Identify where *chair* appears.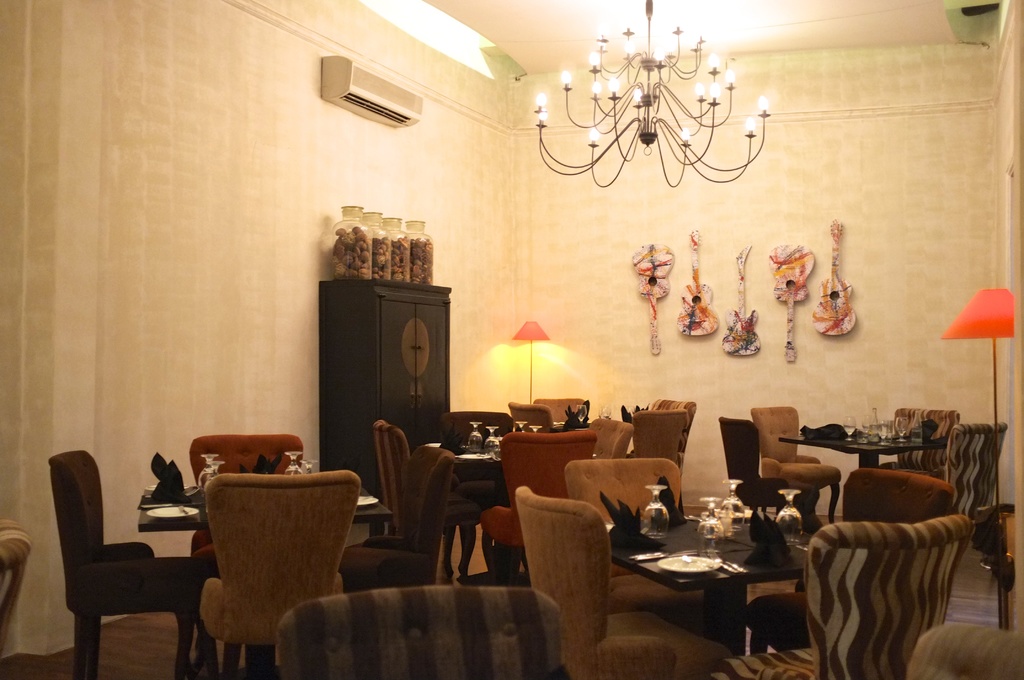
Appears at select_region(49, 449, 207, 679).
